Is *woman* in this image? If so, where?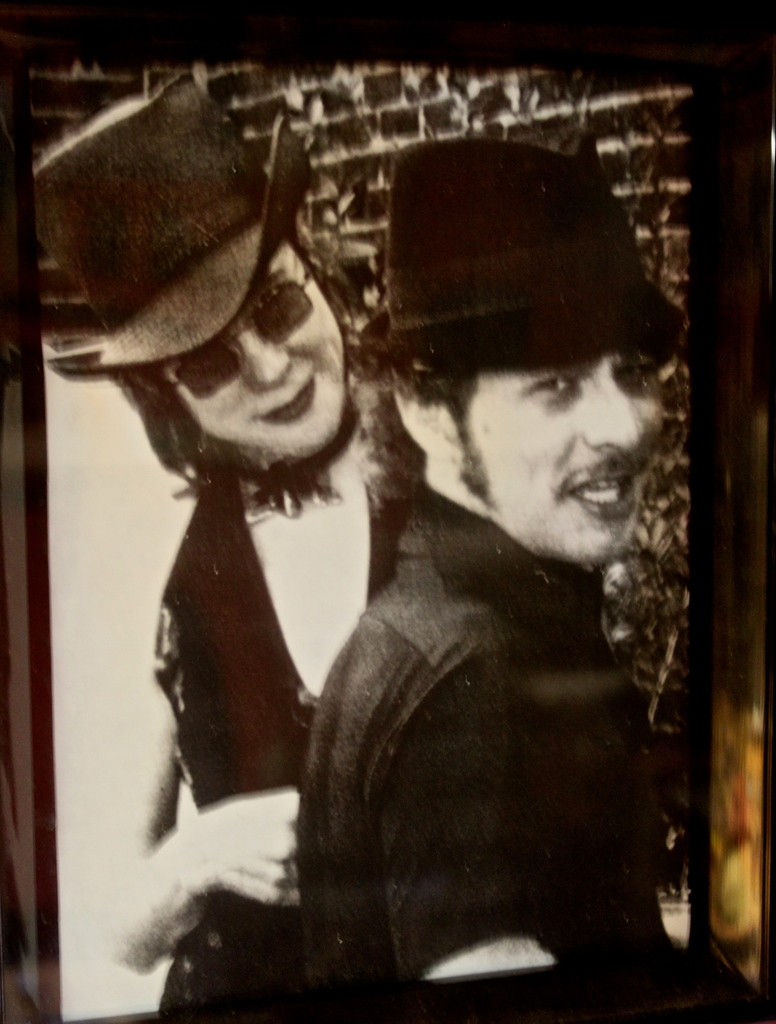
Yes, at BBox(35, 74, 426, 1023).
